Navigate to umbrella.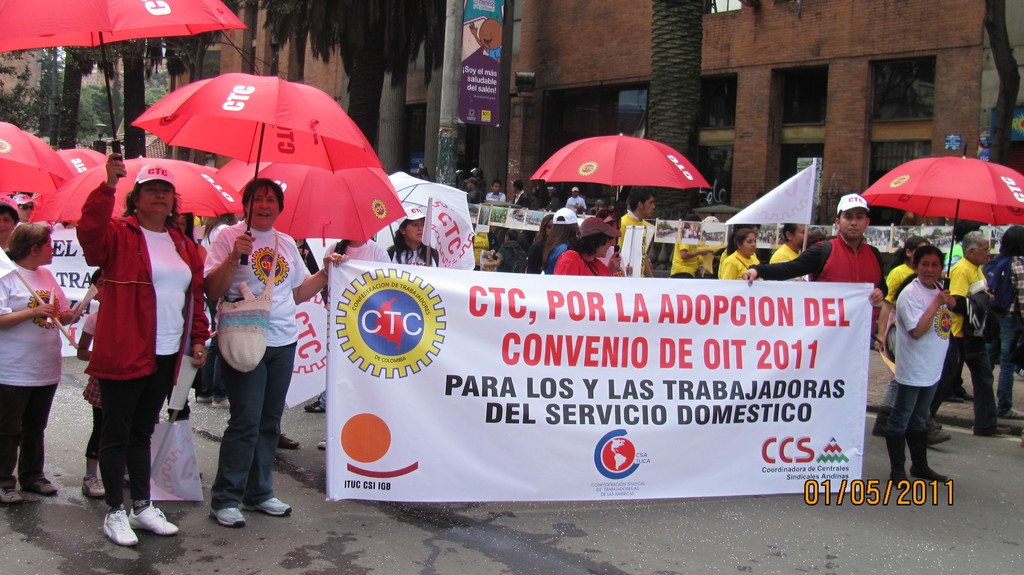
Navigation target: (861,154,1023,293).
